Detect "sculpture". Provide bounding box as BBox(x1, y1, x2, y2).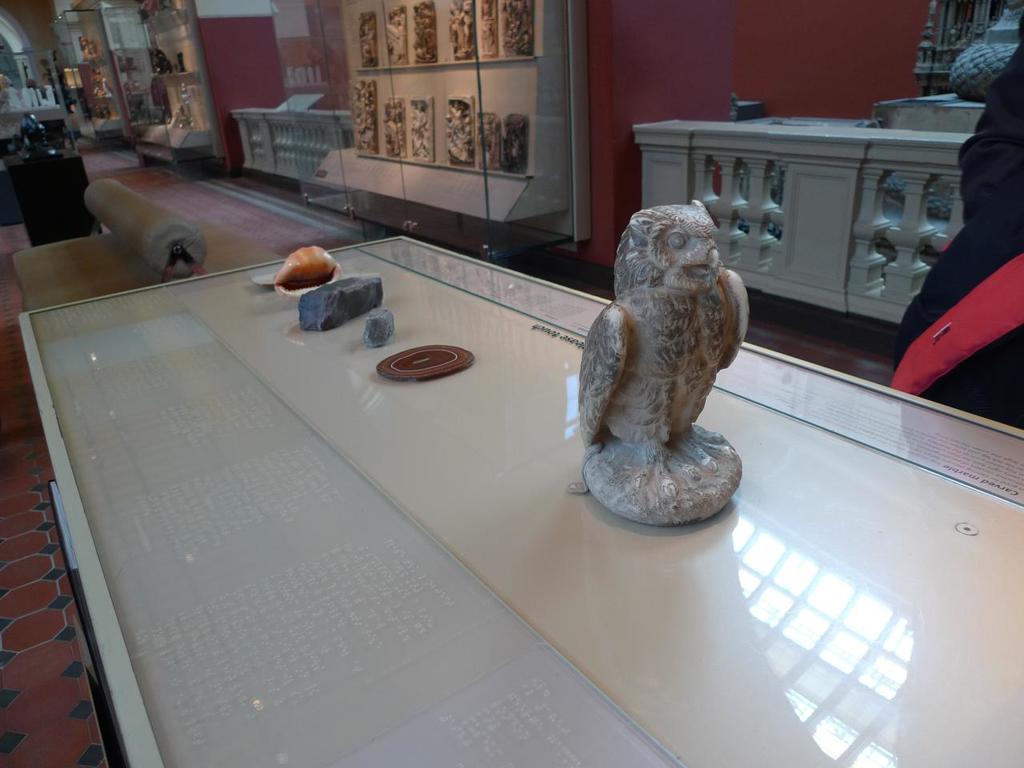
BBox(409, 98, 430, 159).
